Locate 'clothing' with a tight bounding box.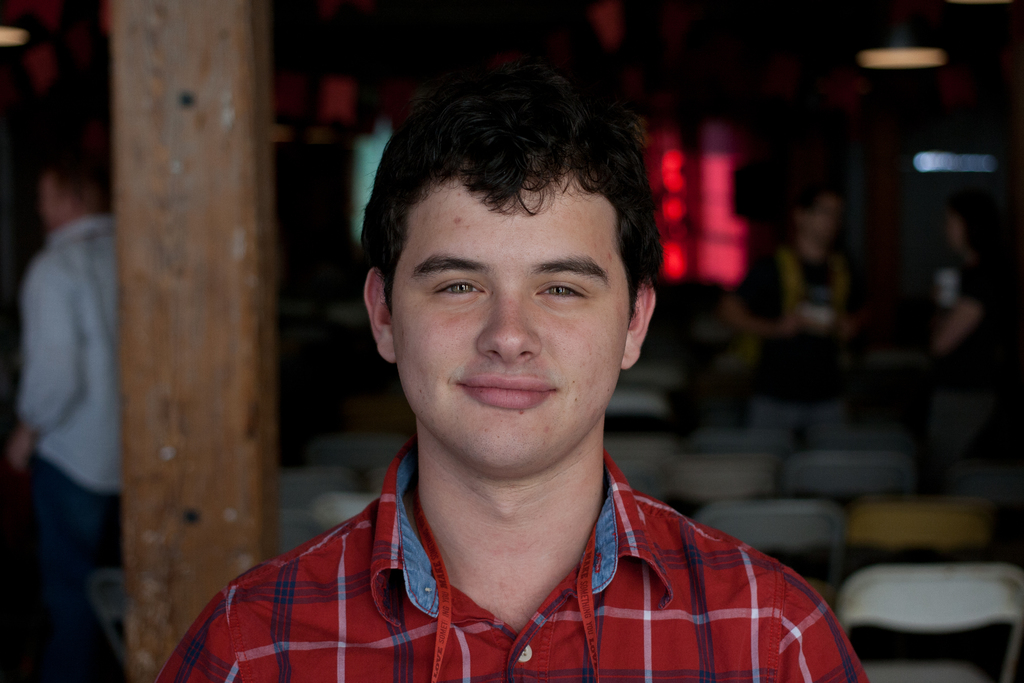
BBox(19, 454, 112, 682).
